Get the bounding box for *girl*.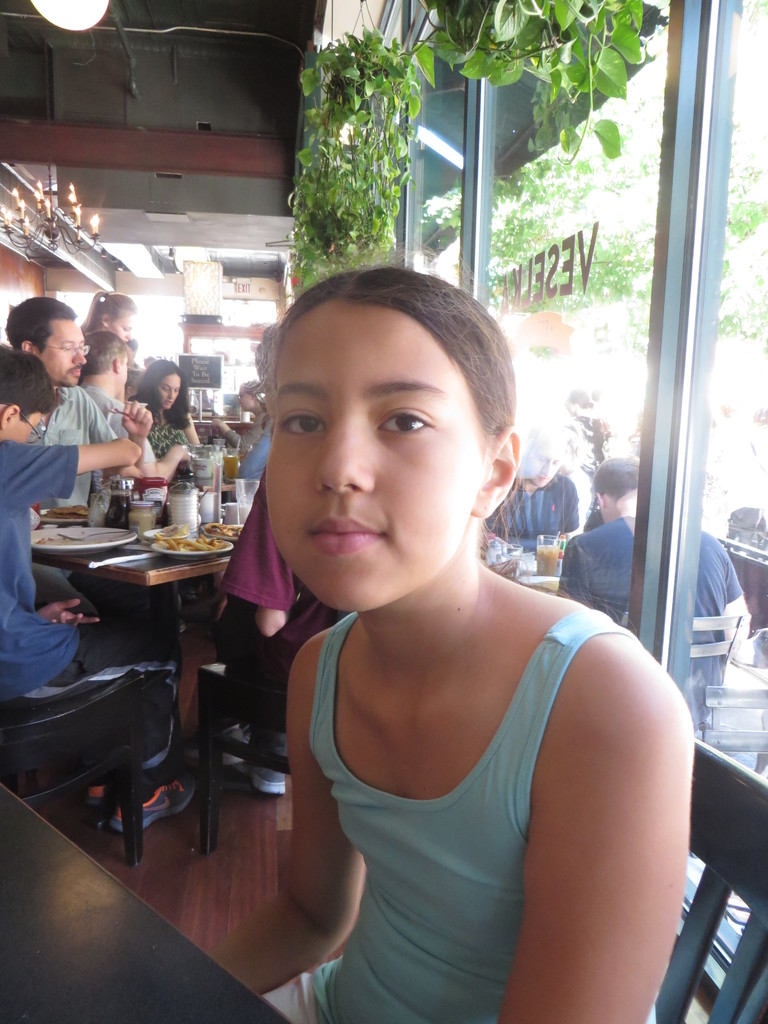
214,262,692,1023.
